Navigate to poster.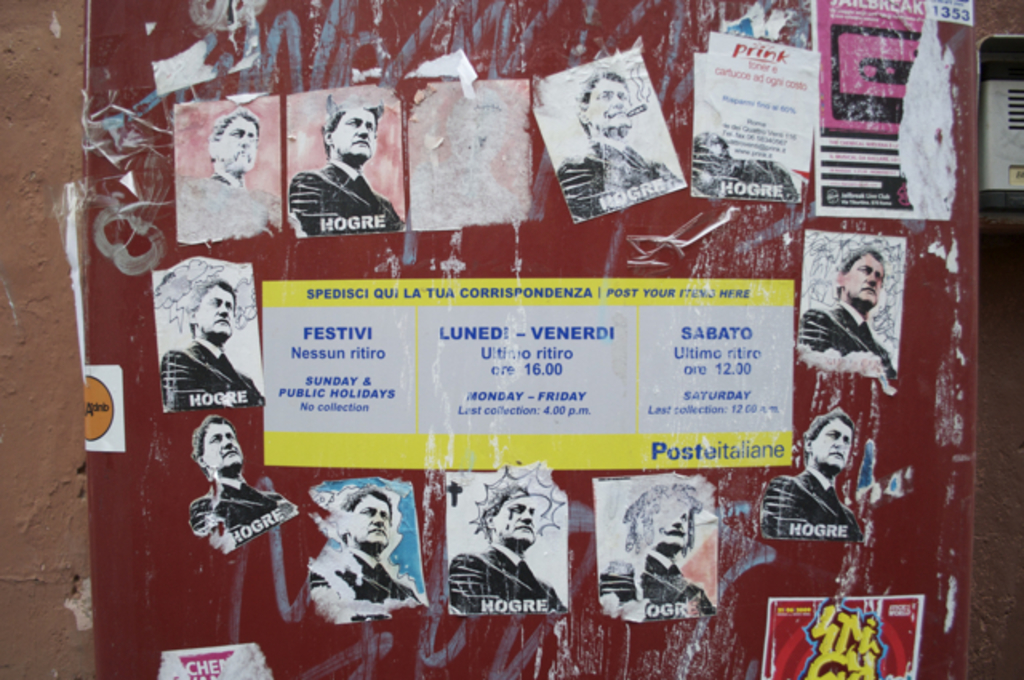
Navigation target: 154,258,269,411.
